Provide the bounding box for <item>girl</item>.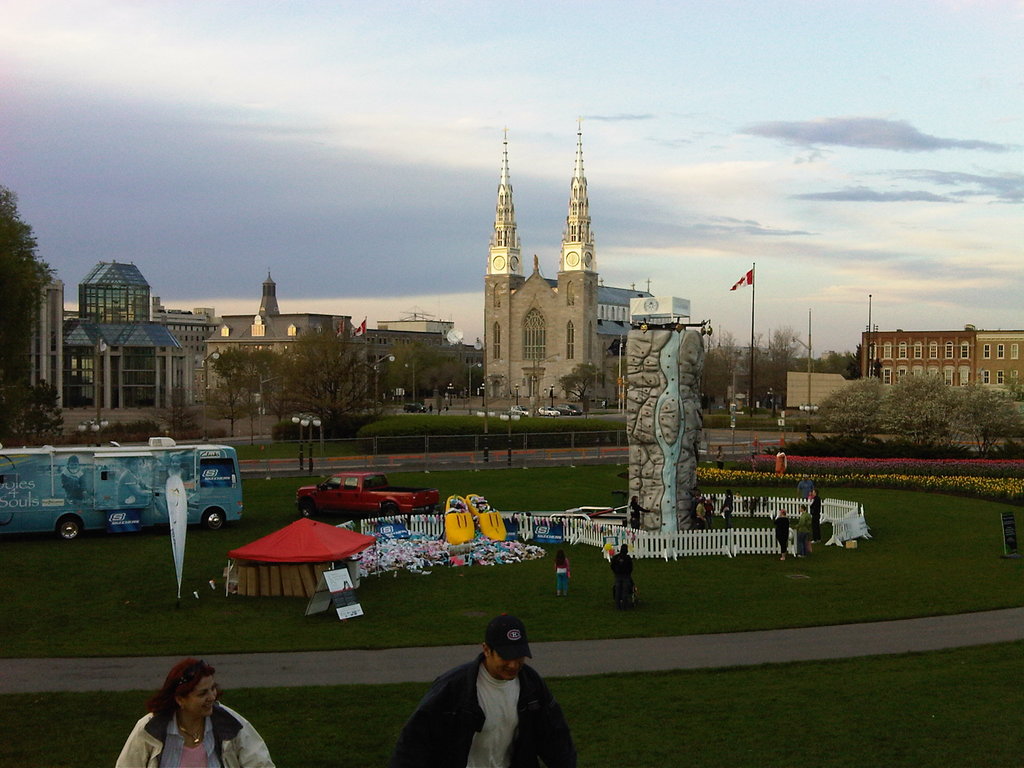
rect(707, 497, 714, 527).
